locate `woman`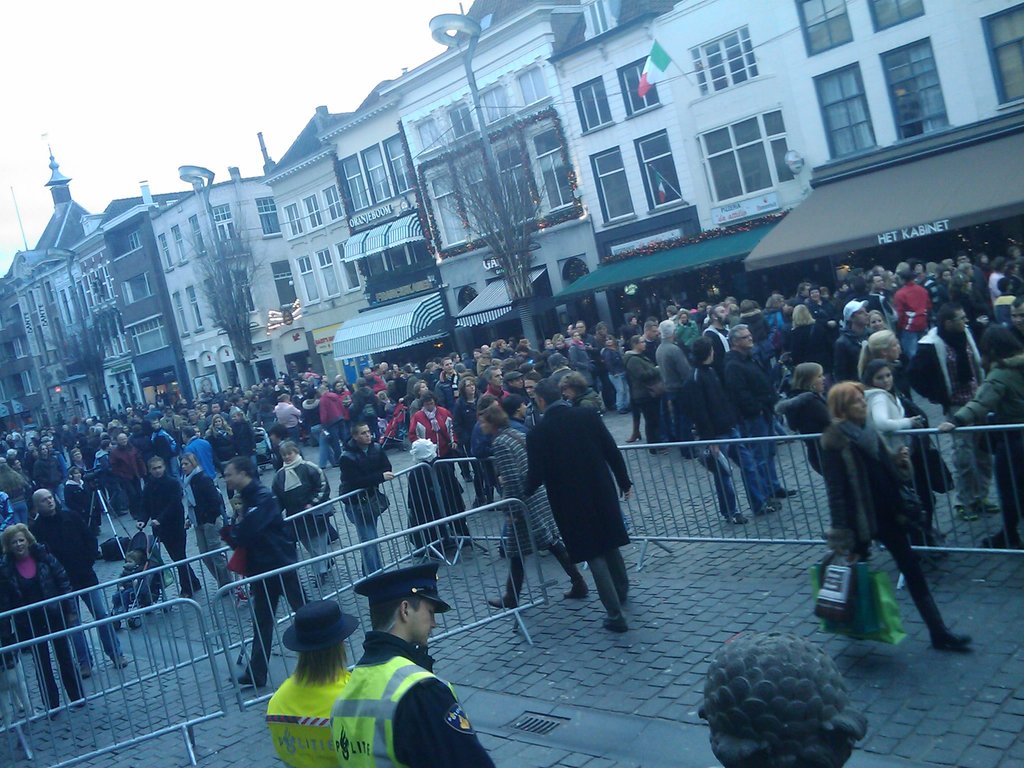
pyautogui.locateOnScreen(819, 379, 975, 647)
